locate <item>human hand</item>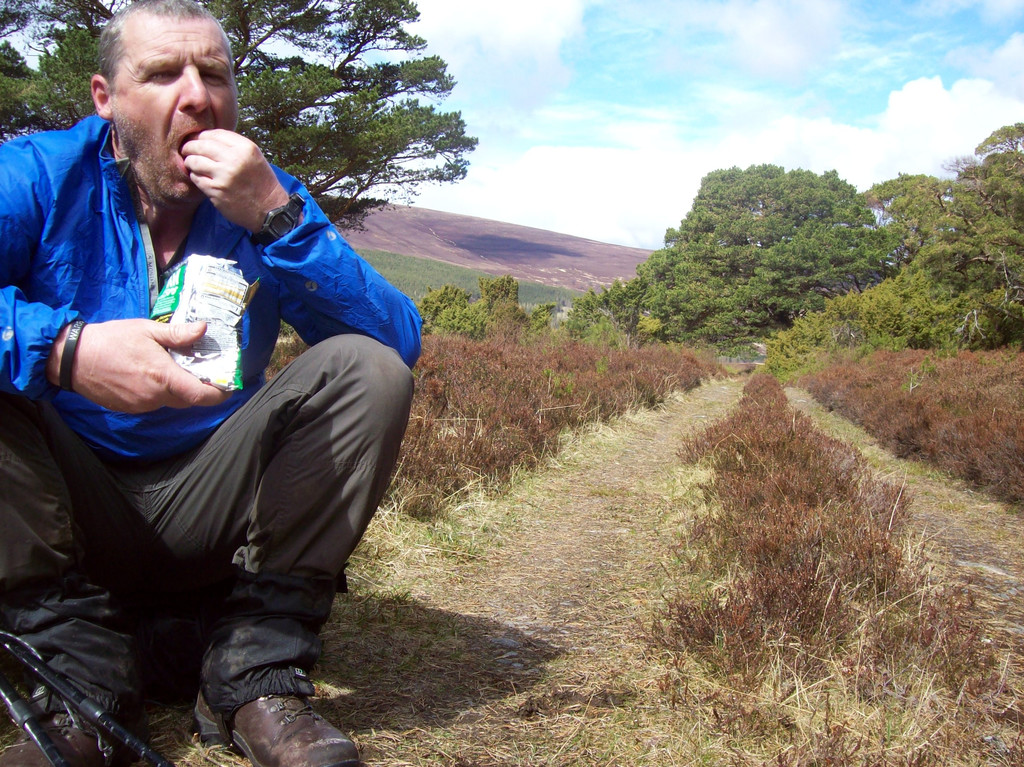
detection(51, 292, 233, 418)
